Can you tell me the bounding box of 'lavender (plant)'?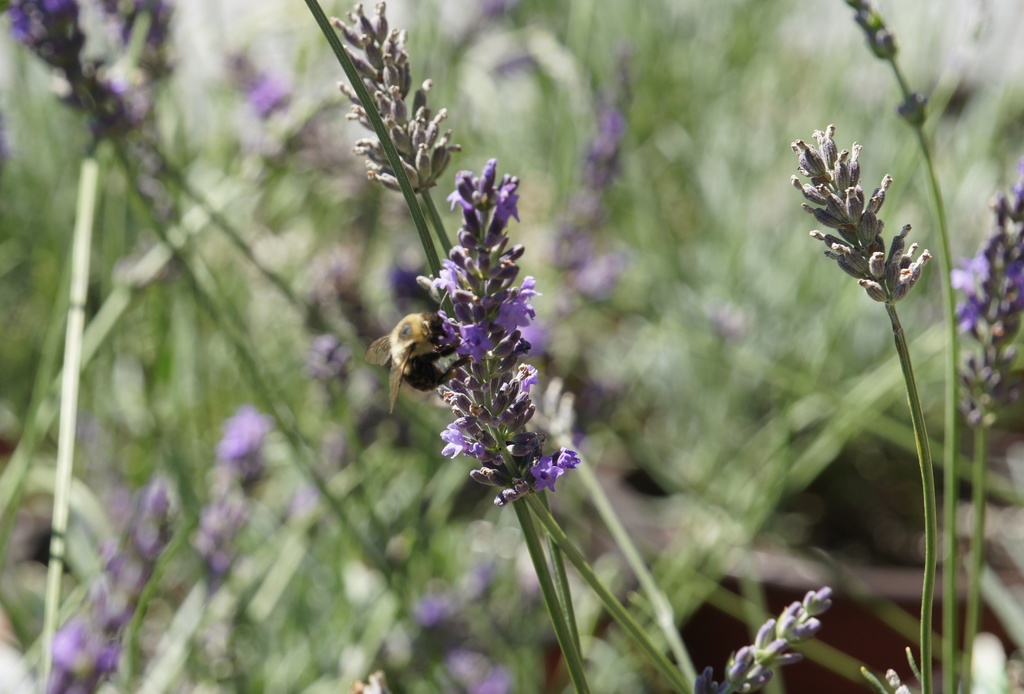
select_region(486, 246, 631, 441).
